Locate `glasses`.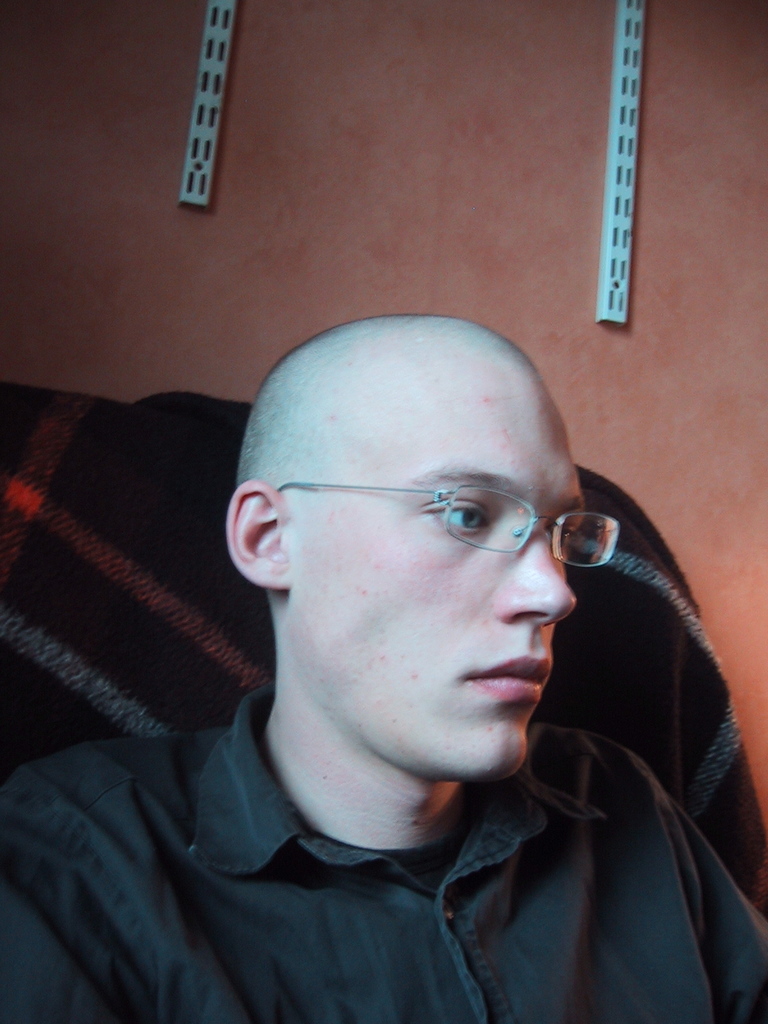
Bounding box: [left=298, top=462, right=623, bottom=575].
